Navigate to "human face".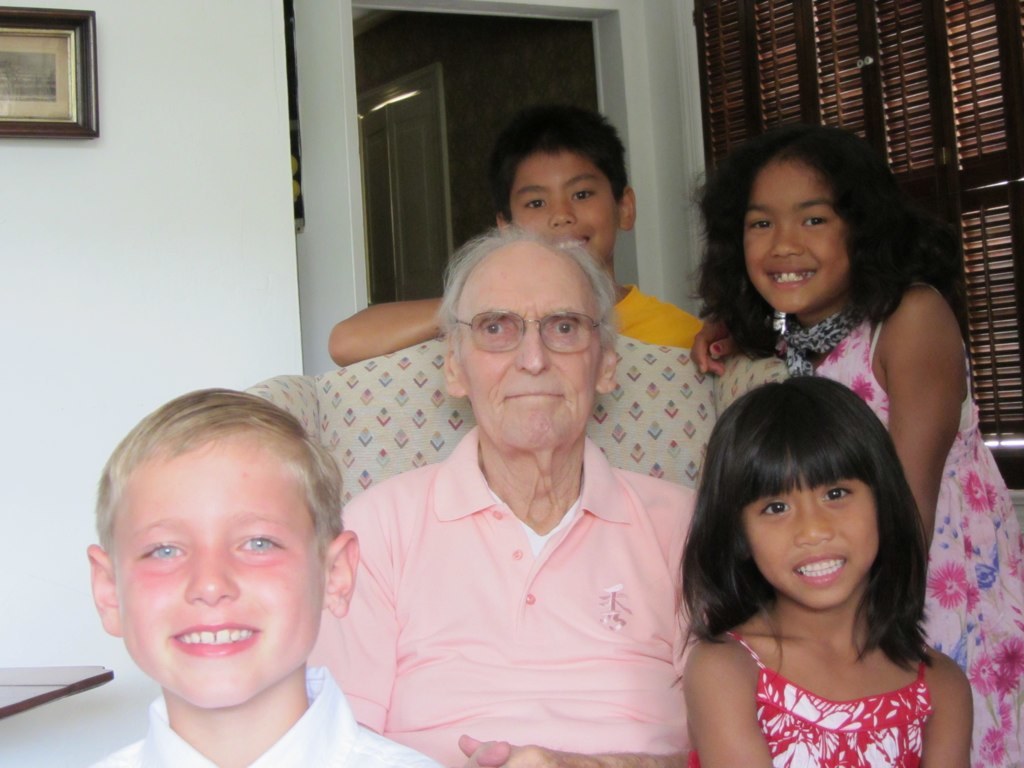
Navigation target: (x1=508, y1=156, x2=618, y2=270).
